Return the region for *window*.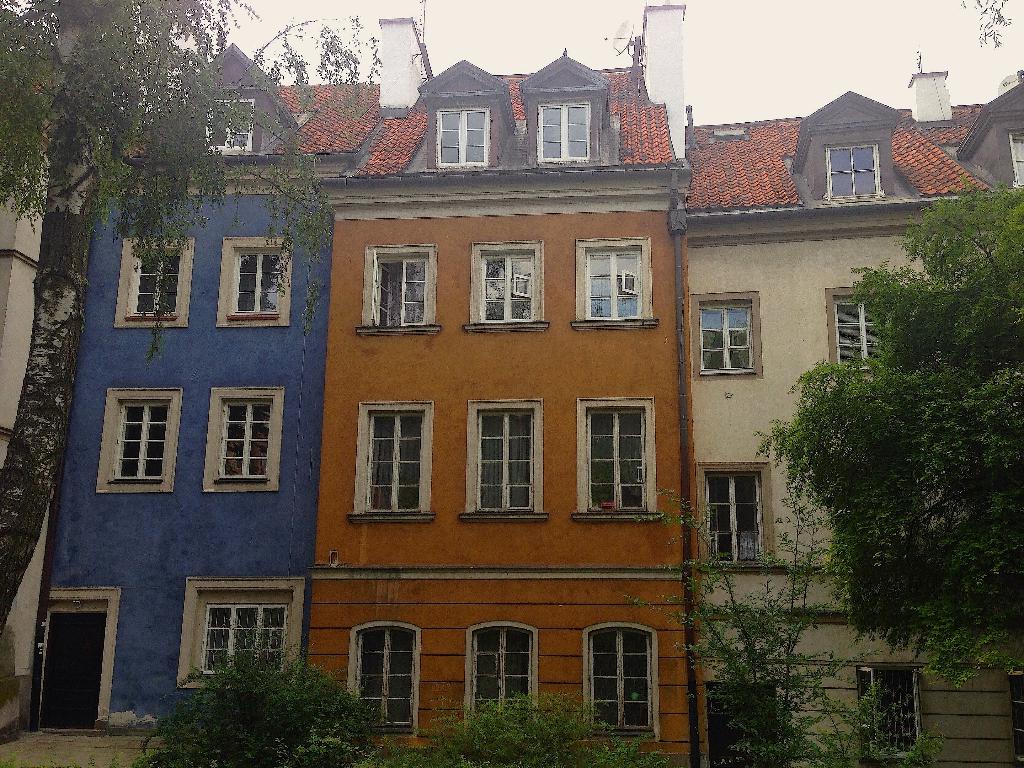
<bbox>705, 468, 769, 564</bbox>.
